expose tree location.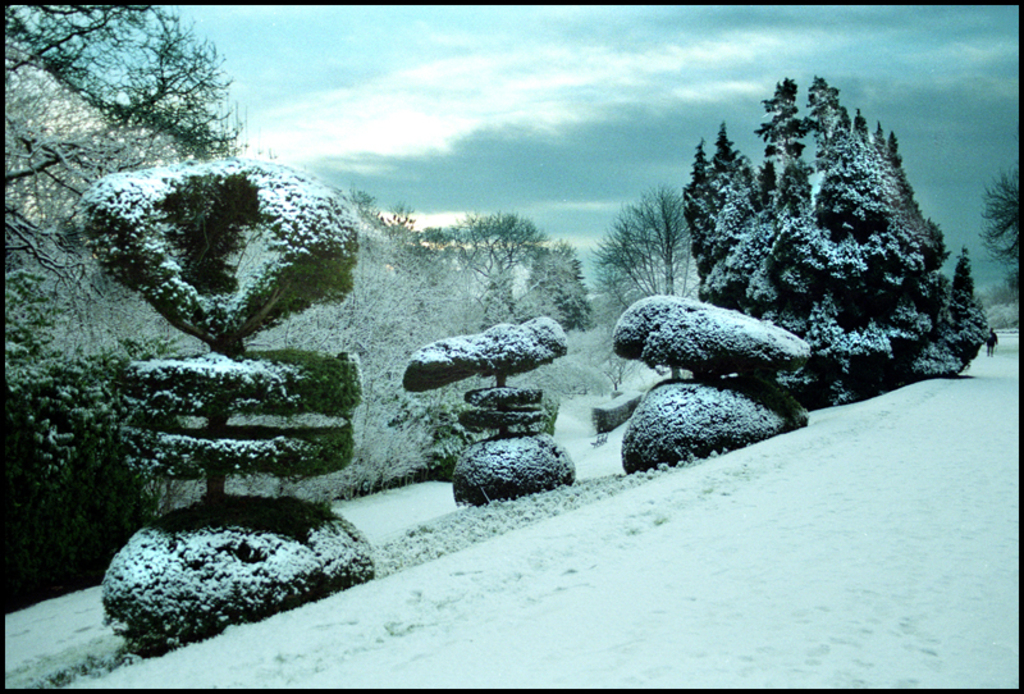
Exposed at [255,182,499,502].
